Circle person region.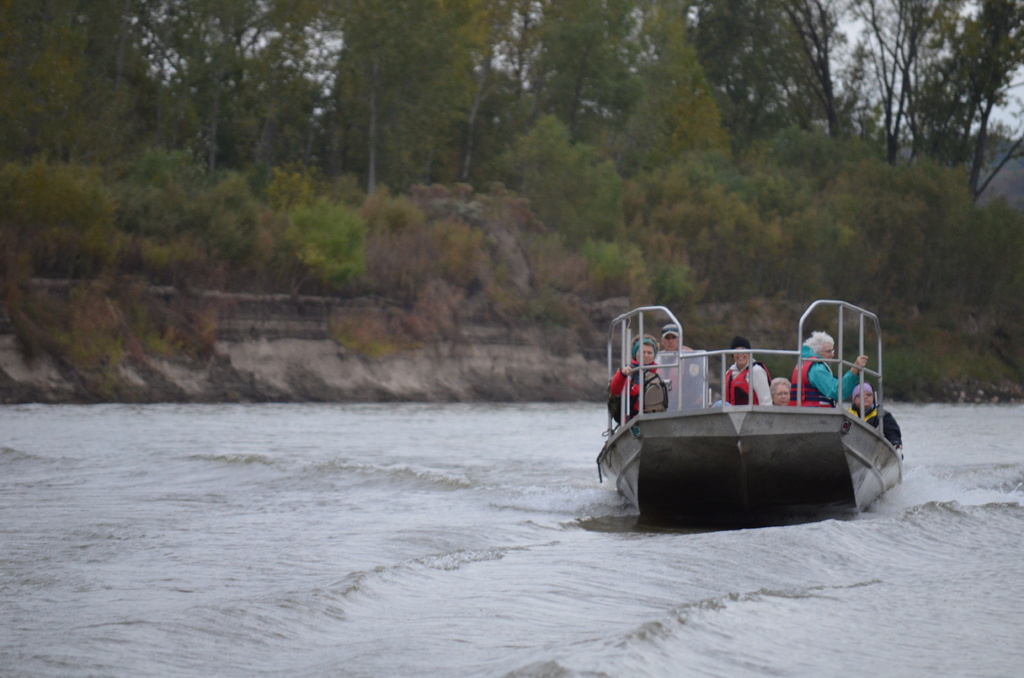
Region: rect(794, 331, 870, 407).
